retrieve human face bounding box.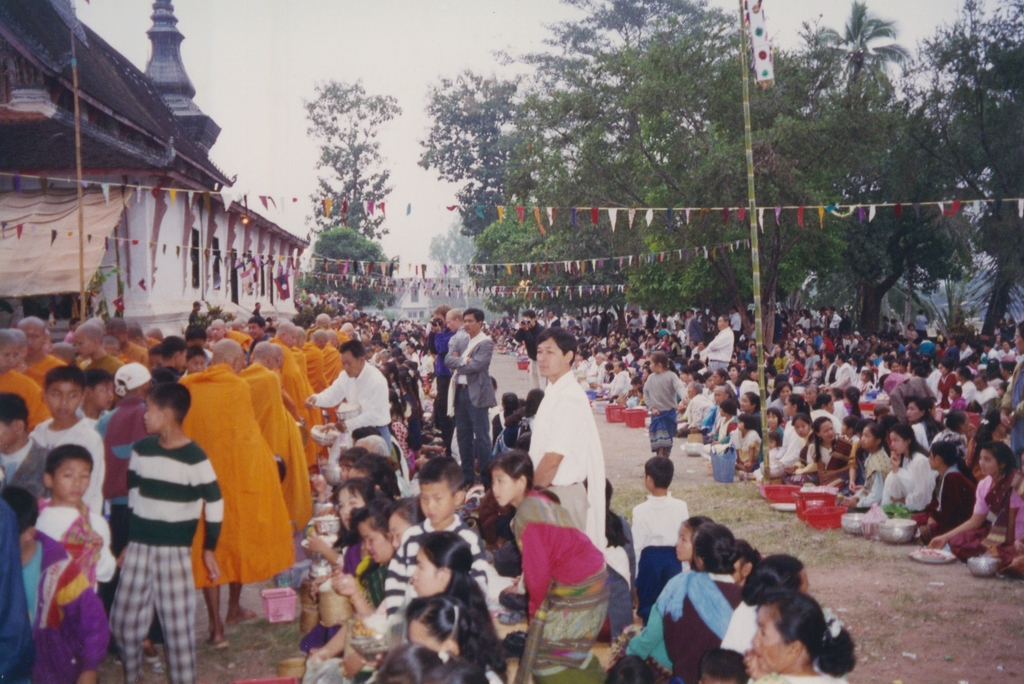
Bounding box: 51/454/92/506.
